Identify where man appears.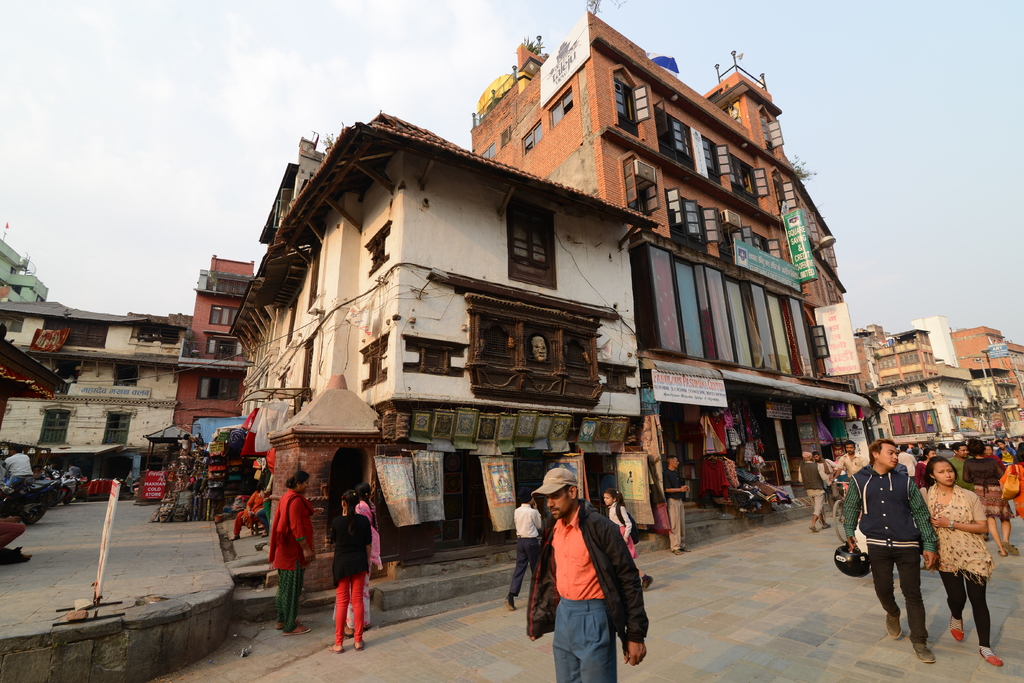
Appears at [x1=2, y1=448, x2=33, y2=488].
